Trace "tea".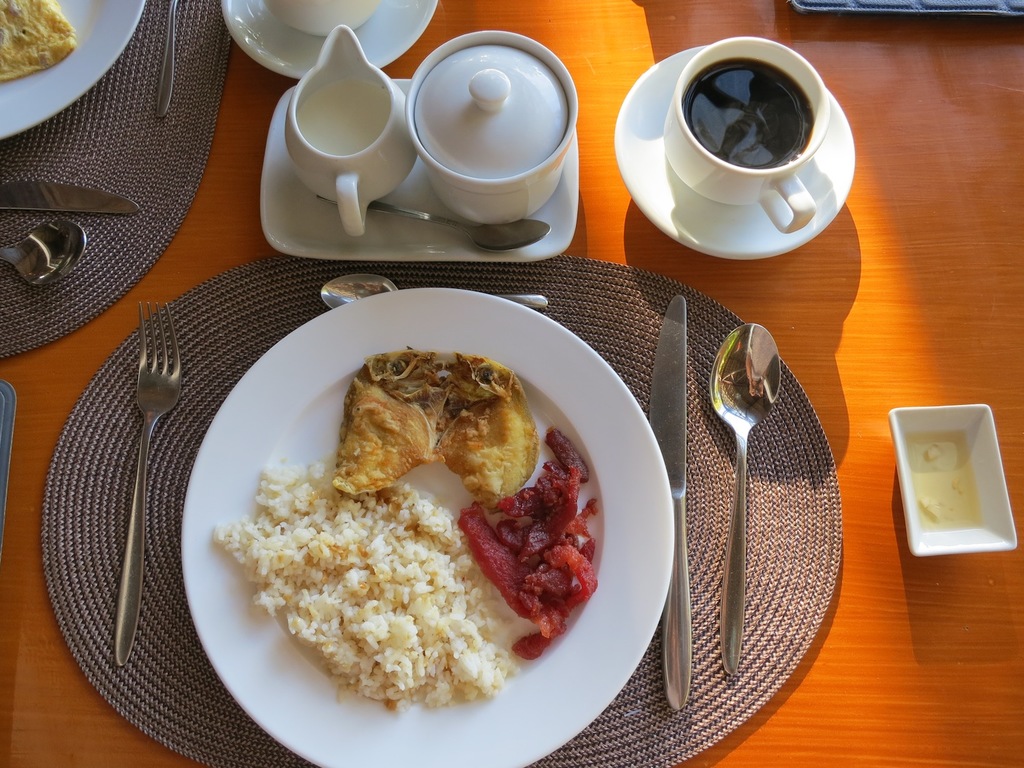
Traced to 683, 53, 815, 170.
